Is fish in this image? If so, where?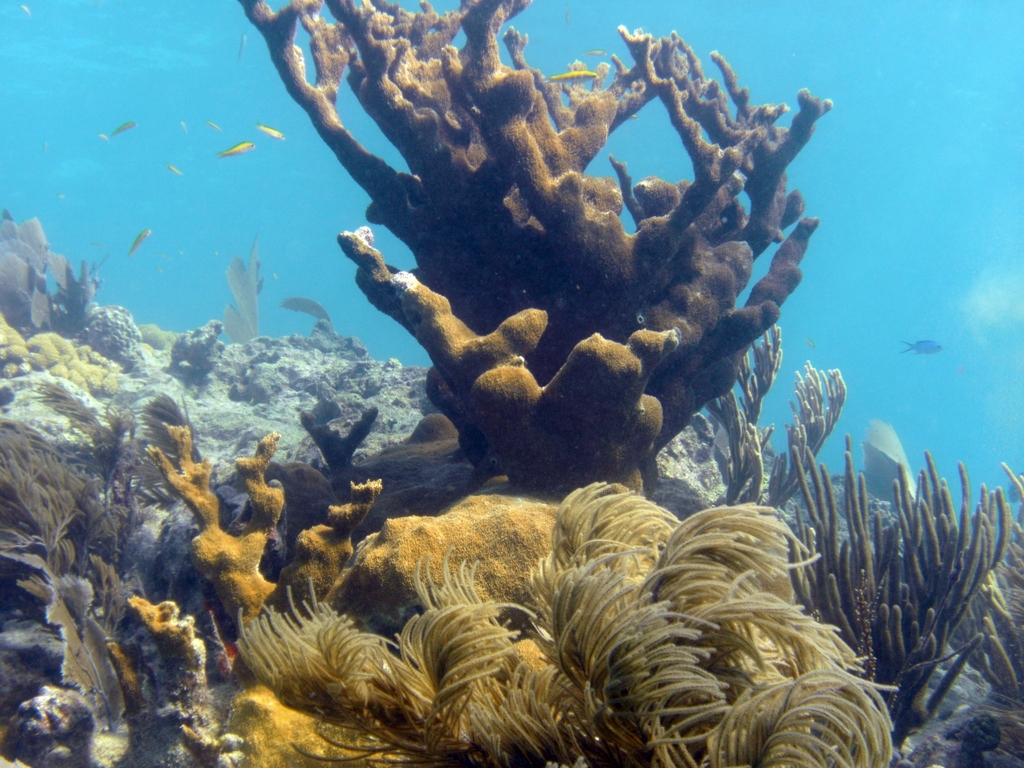
Yes, at (x1=181, y1=120, x2=189, y2=134).
